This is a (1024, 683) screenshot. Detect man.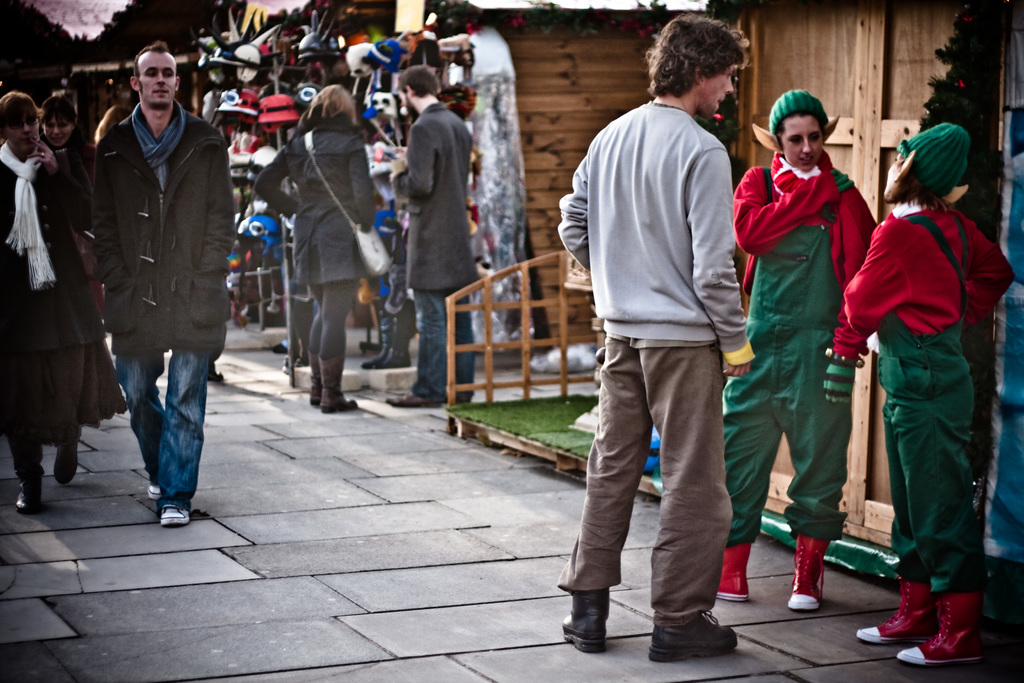
553:12:759:662.
